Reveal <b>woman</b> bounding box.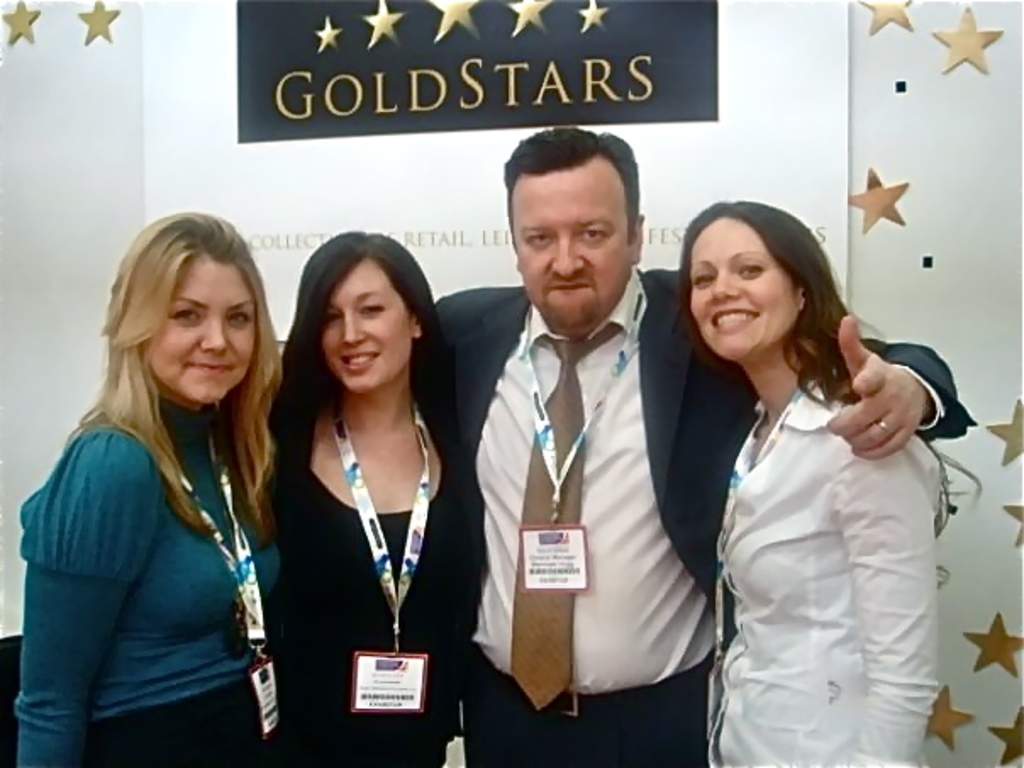
Revealed: {"left": 692, "top": 186, "right": 921, "bottom": 766}.
